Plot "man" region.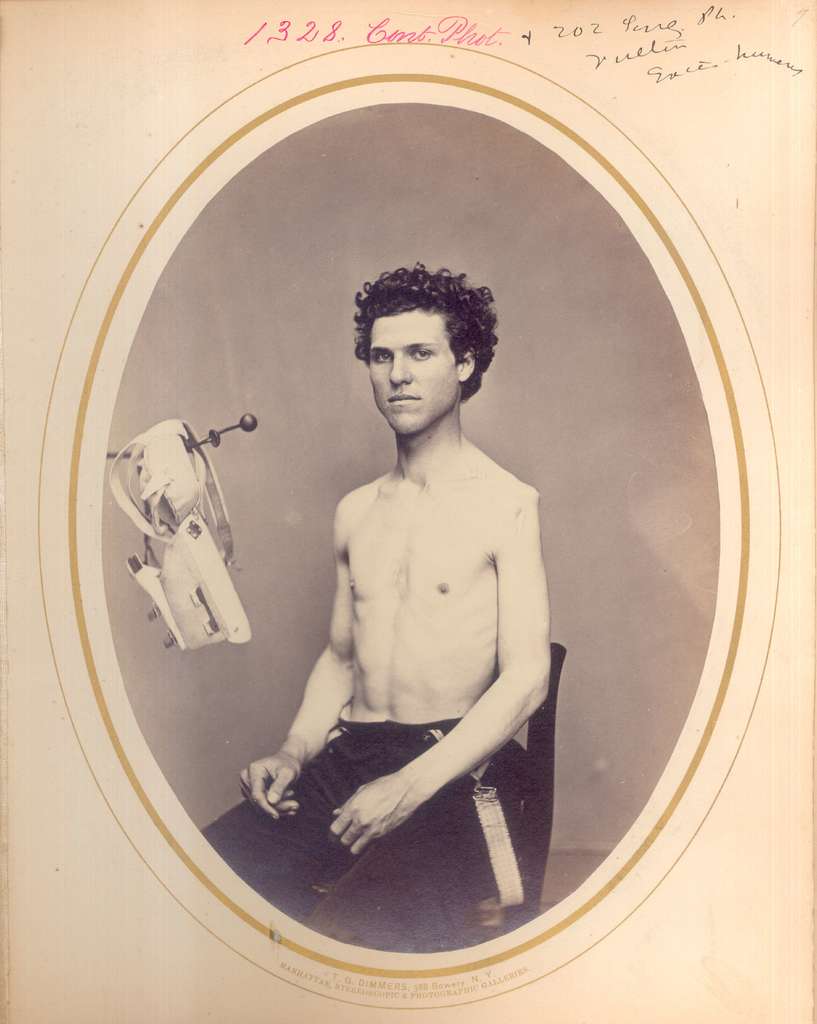
Plotted at {"left": 203, "top": 266, "right": 565, "bottom": 959}.
